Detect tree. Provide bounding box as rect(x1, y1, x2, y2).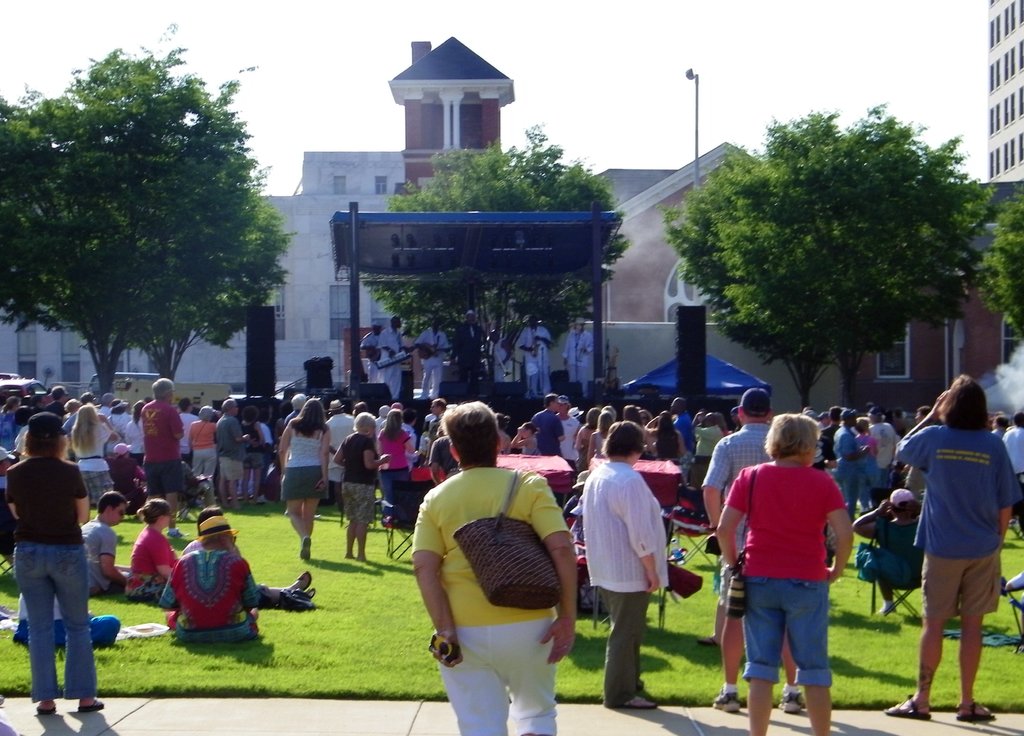
rect(125, 162, 293, 375).
